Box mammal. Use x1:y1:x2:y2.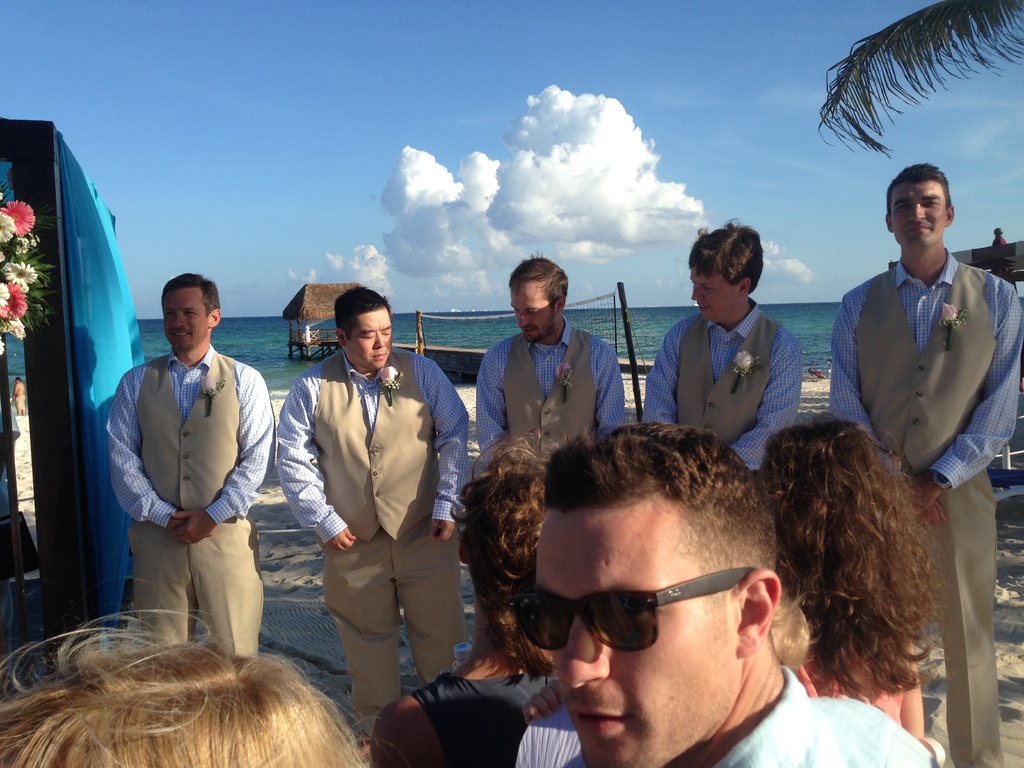
371:428:592:767.
